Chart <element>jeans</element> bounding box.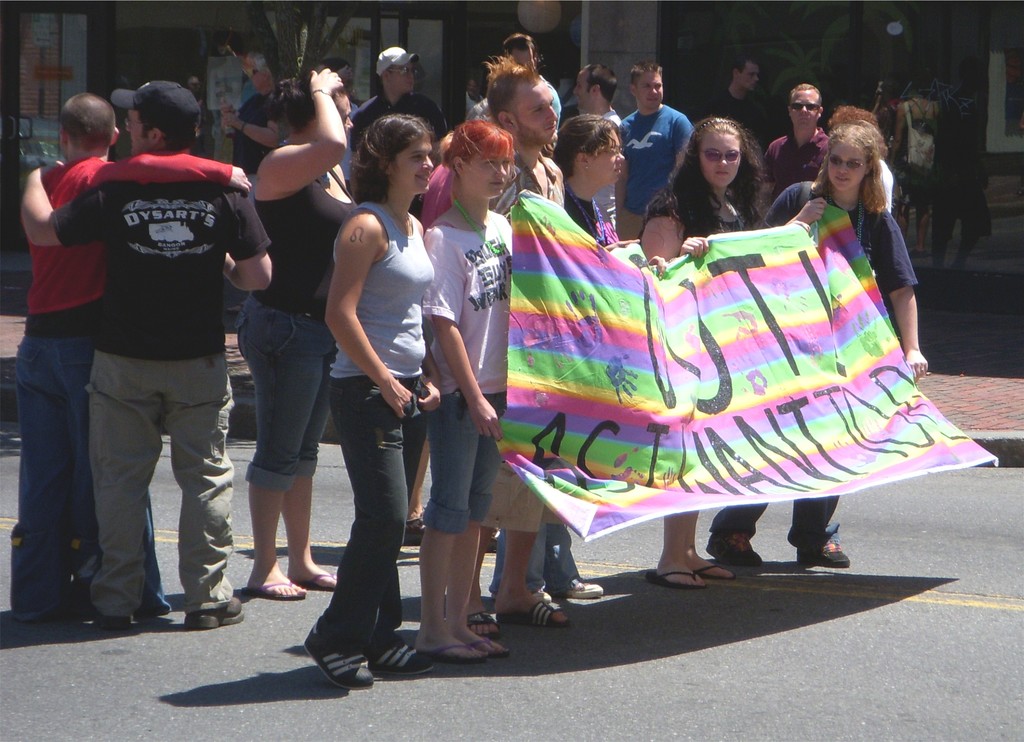
Charted: box=[9, 343, 172, 623].
